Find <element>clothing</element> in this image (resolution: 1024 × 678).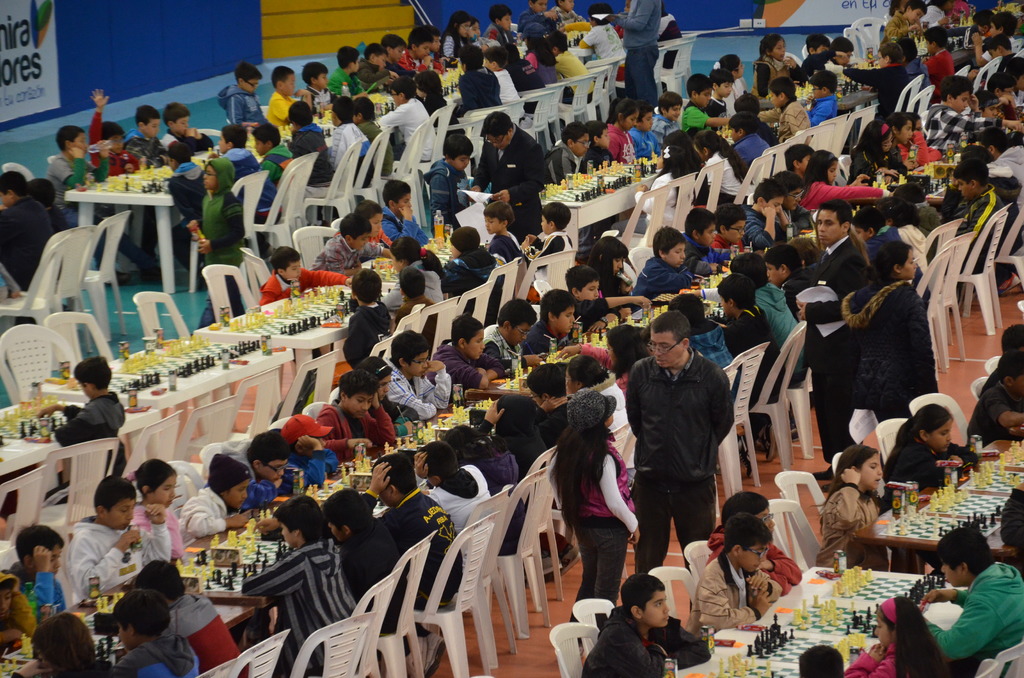
Rect(841, 278, 929, 417).
